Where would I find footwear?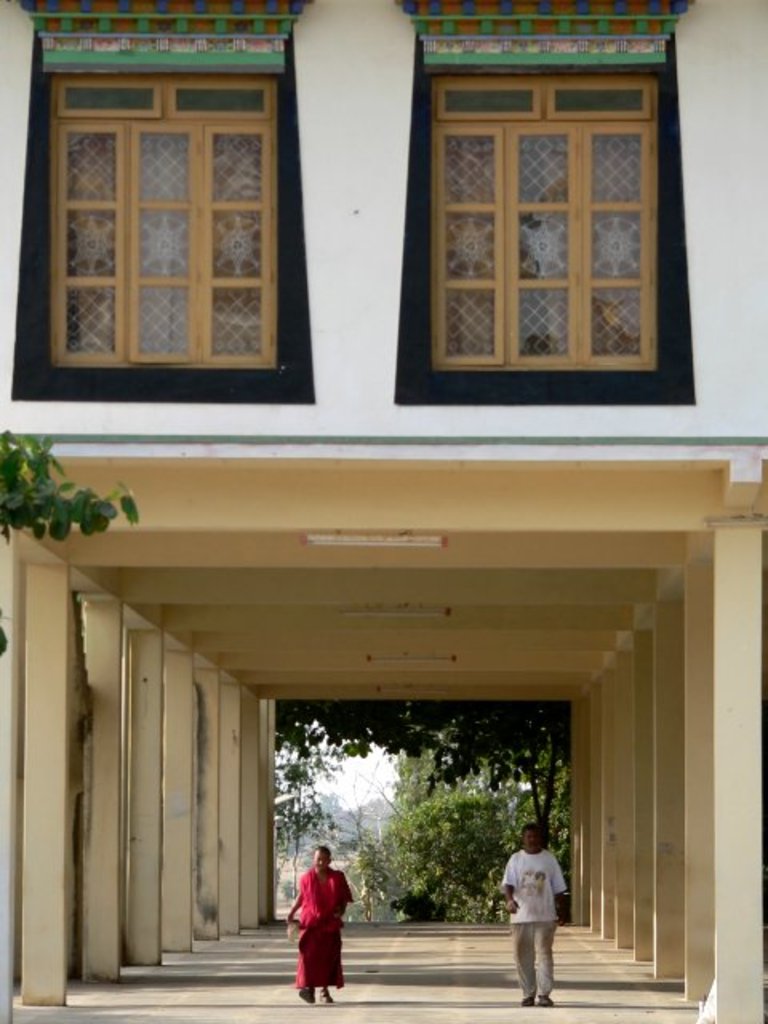
At 298, 986, 315, 1000.
